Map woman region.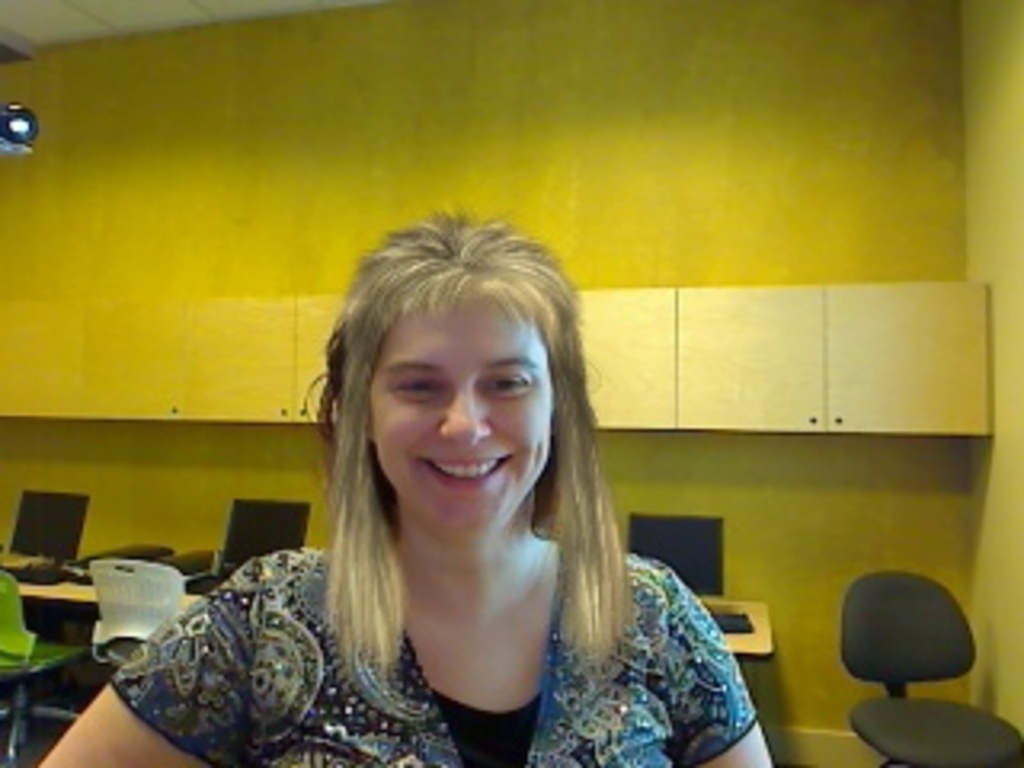
Mapped to (x1=243, y1=198, x2=714, y2=758).
